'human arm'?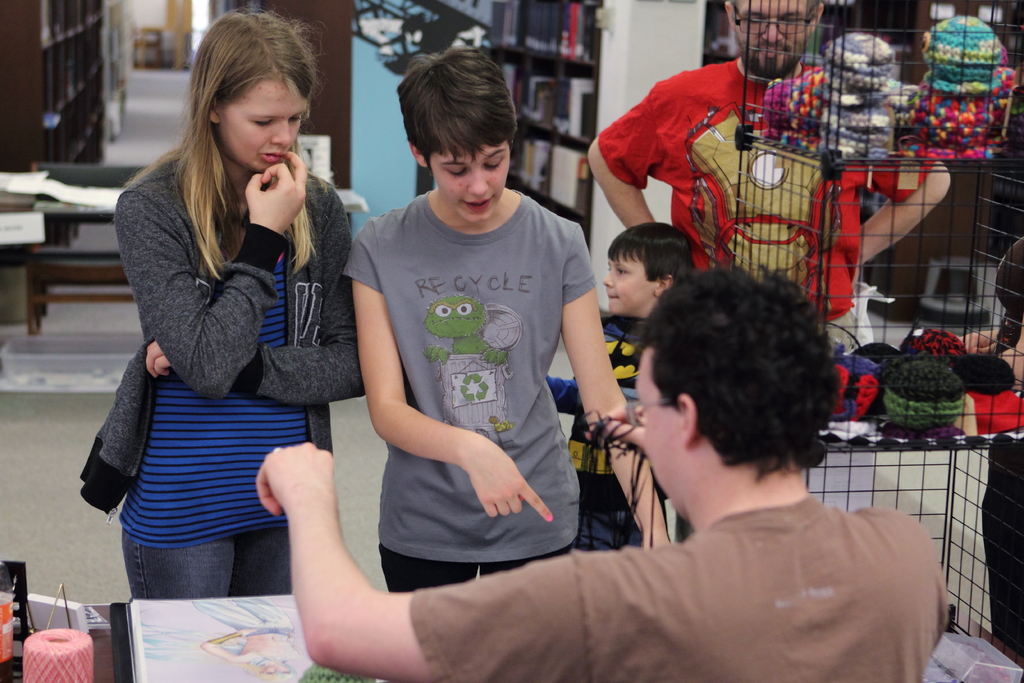
bbox(141, 181, 367, 404)
